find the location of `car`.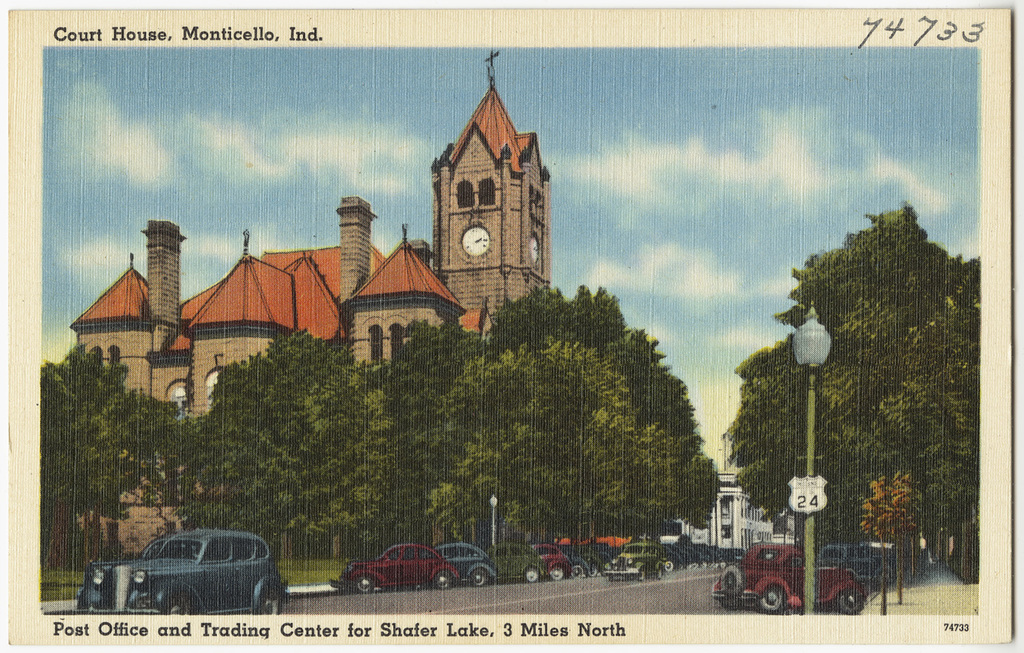
Location: <bbox>74, 532, 199, 617</bbox>.
